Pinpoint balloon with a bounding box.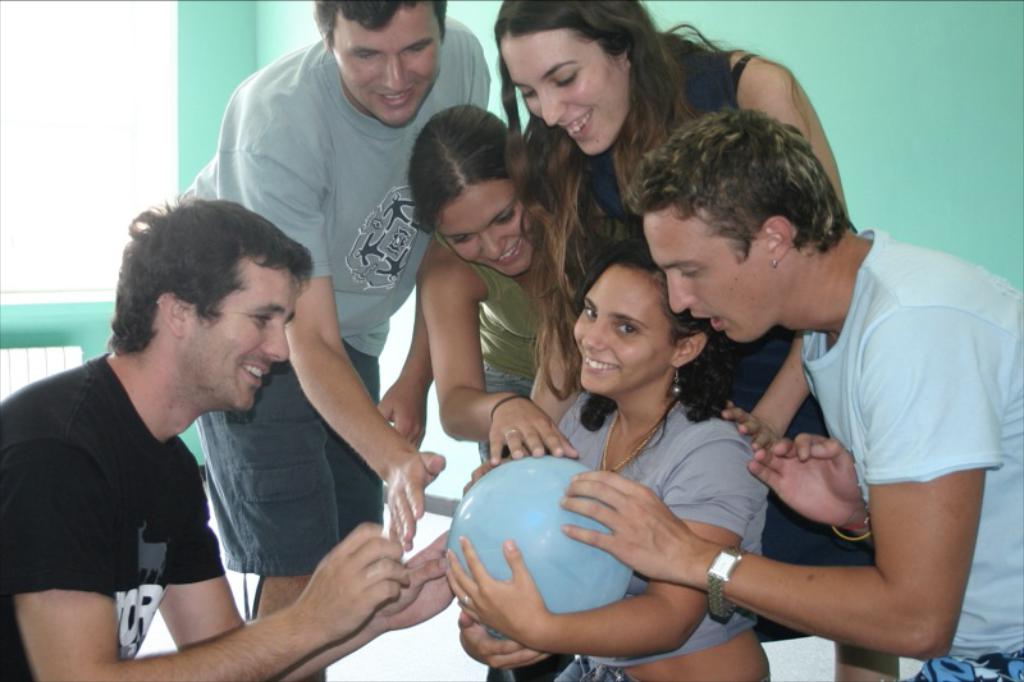
442 454 630 641.
